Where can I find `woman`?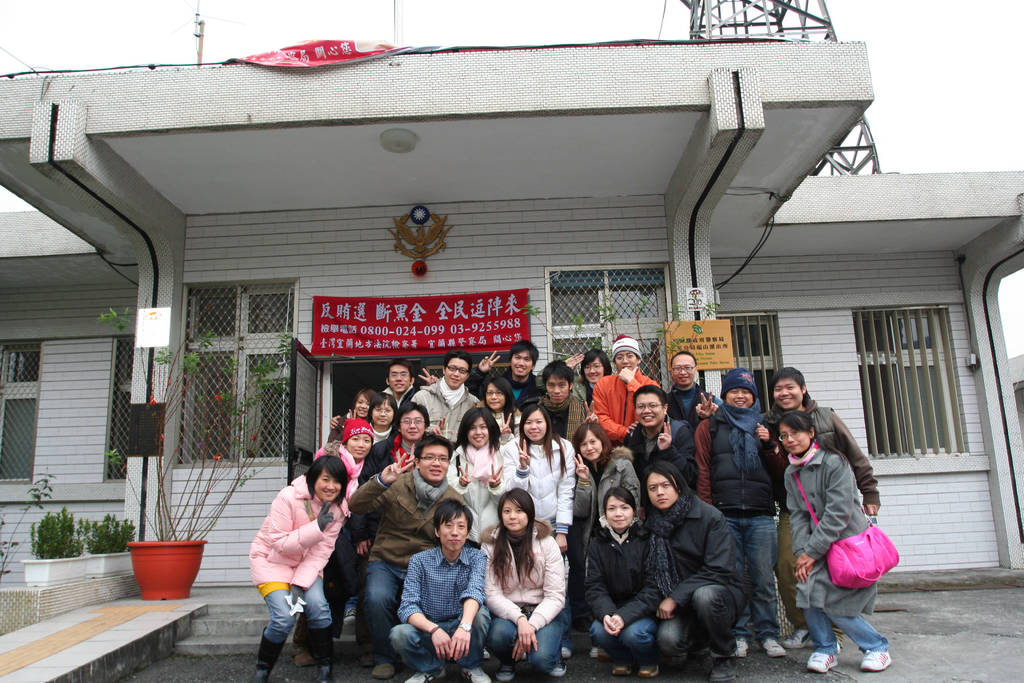
You can find it at (353,402,428,484).
